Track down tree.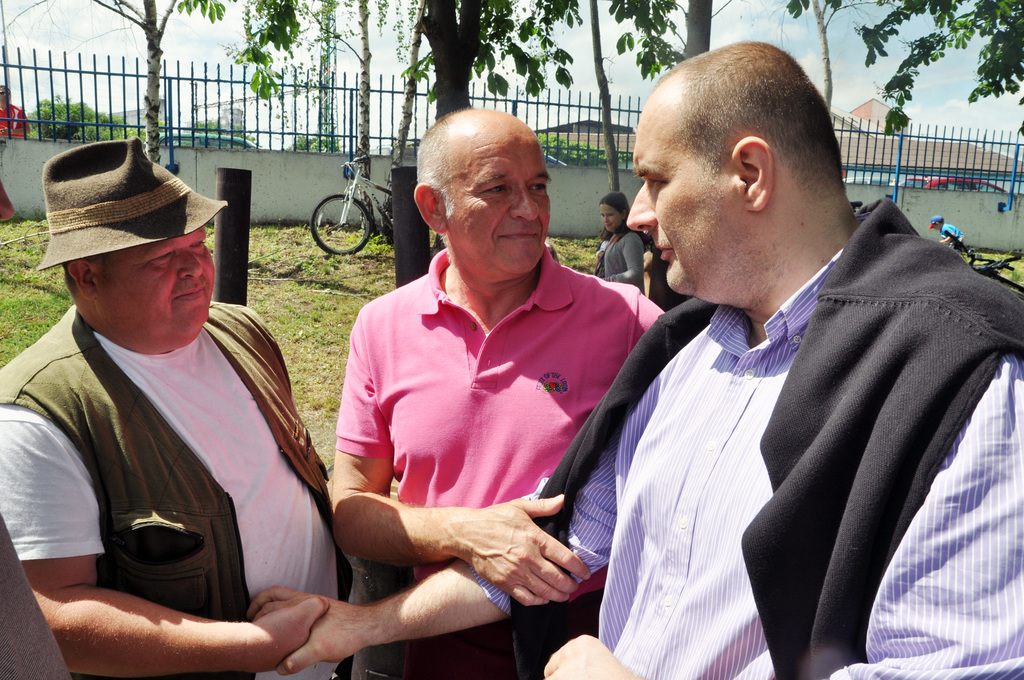
Tracked to x1=582, y1=1, x2=623, y2=196.
